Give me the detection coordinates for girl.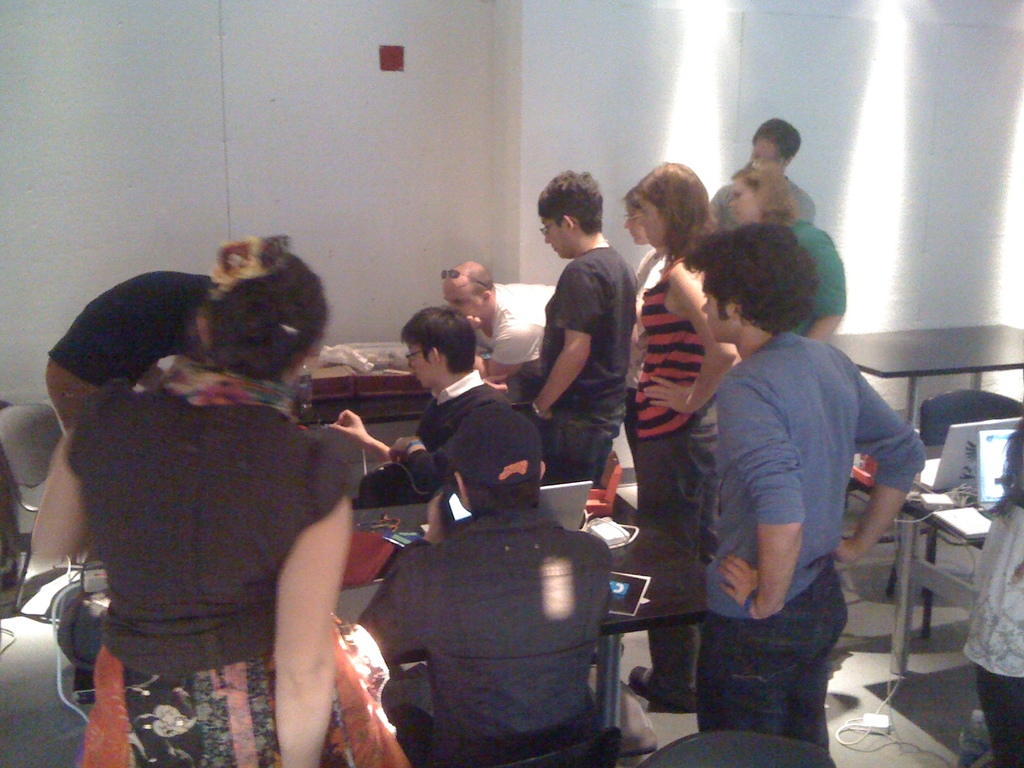
bbox=(636, 159, 725, 719).
